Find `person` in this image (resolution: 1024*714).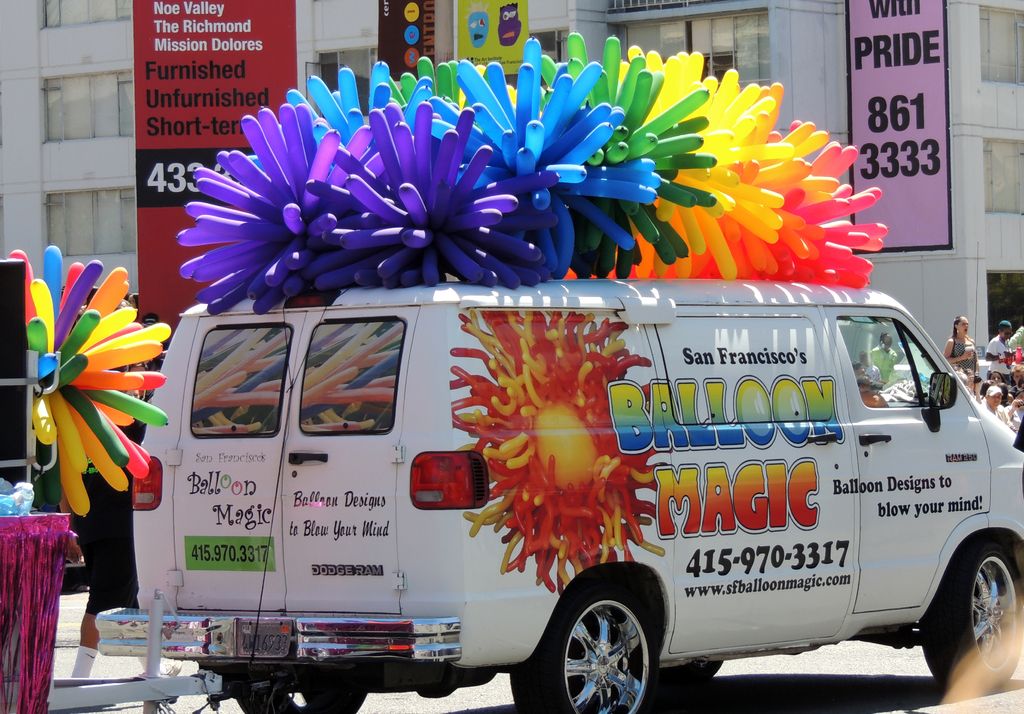
l=946, t=312, r=980, b=392.
